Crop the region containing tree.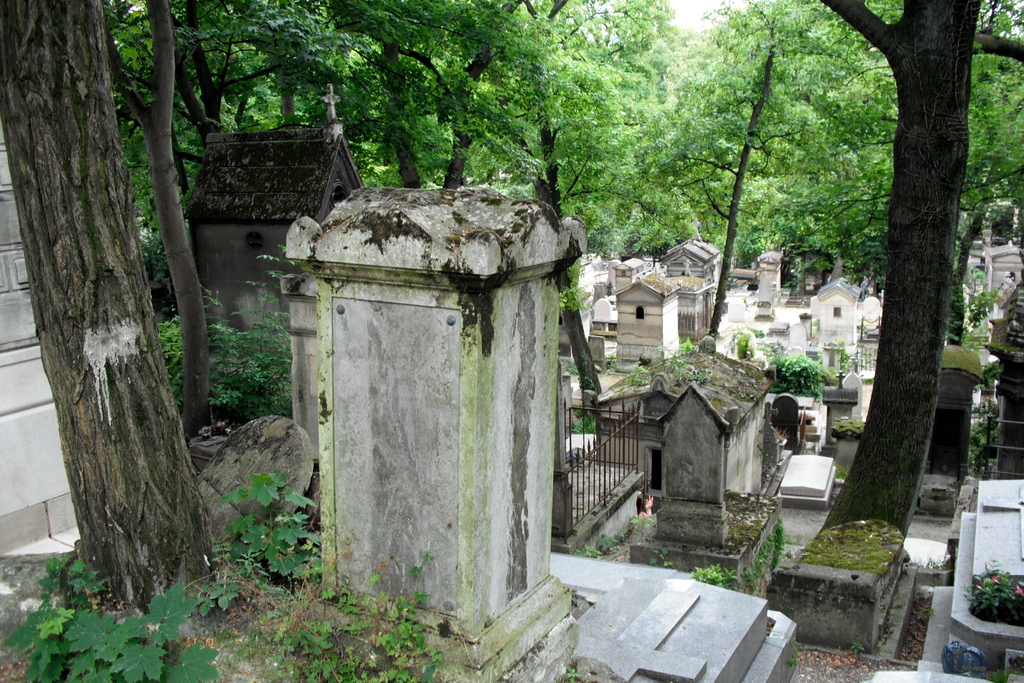
Crop region: left=0, top=0, right=208, bottom=616.
